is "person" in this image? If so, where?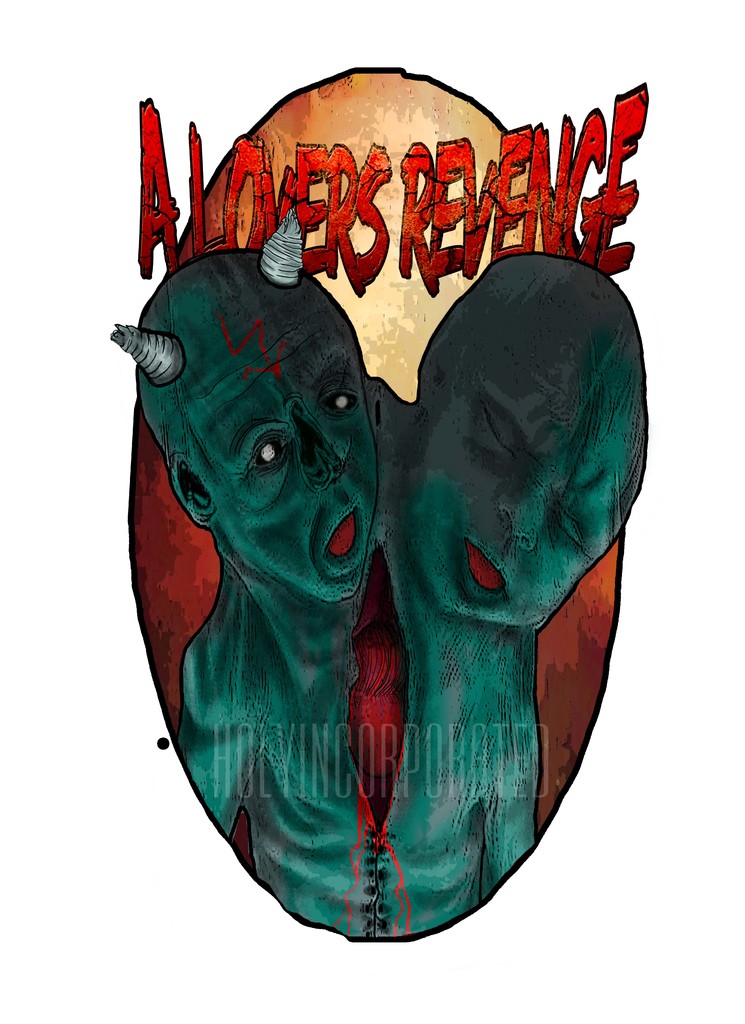
Yes, at <box>373,245,647,934</box>.
